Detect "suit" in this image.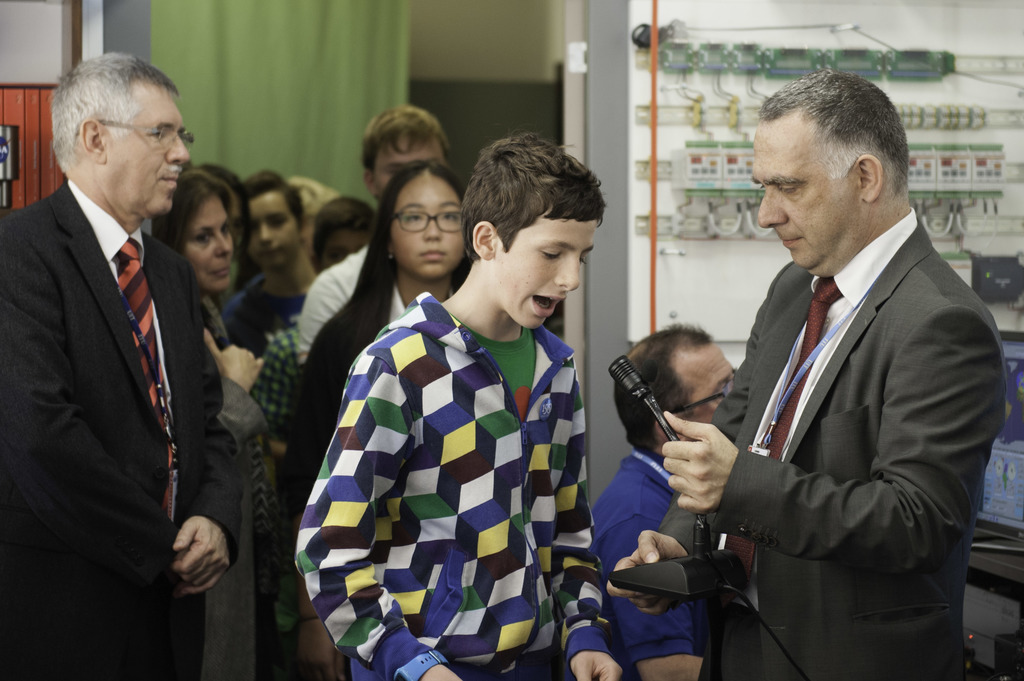
Detection: [x1=654, y1=208, x2=1009, y2=680].
